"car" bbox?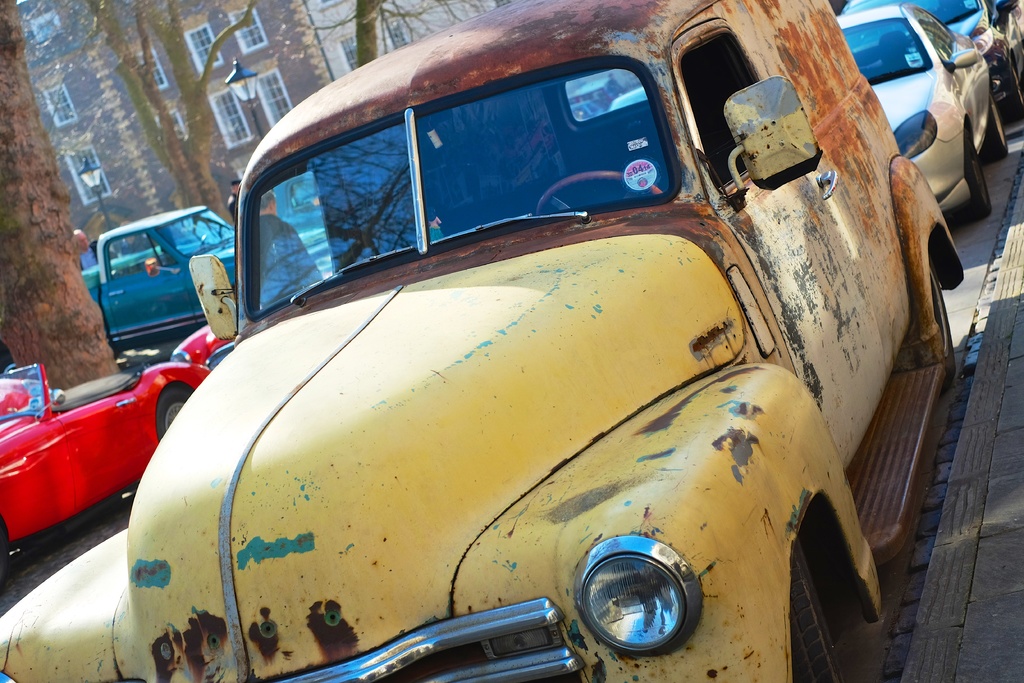
(left=130, top=29, right=951, bottom=679)
